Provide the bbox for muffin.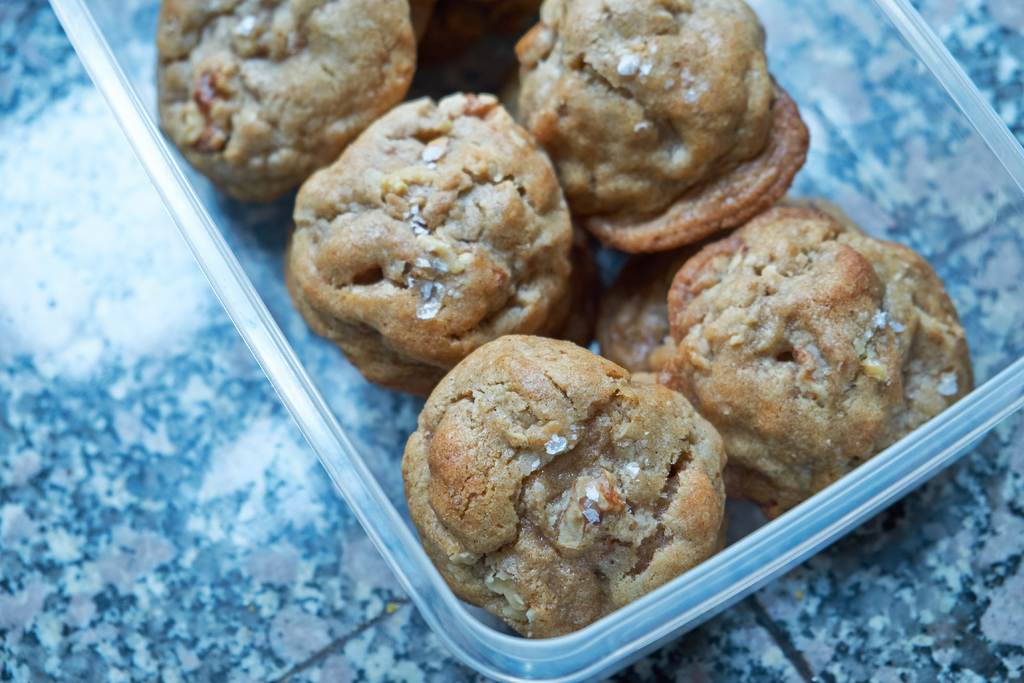
locate(508, 0, 815, 257).
